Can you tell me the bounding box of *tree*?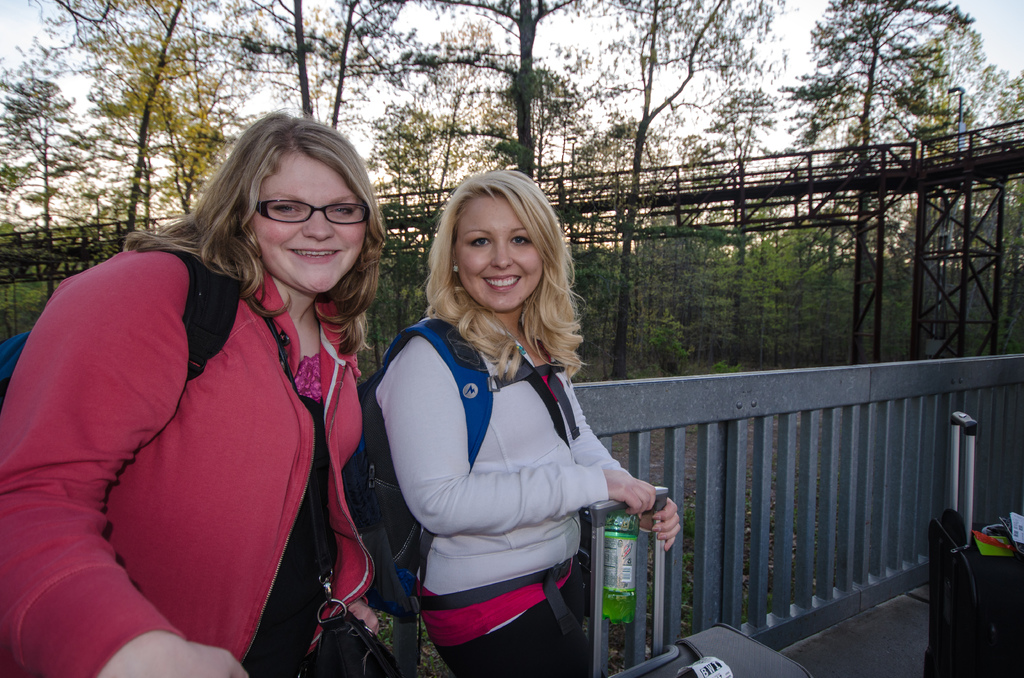
detection(90, 0, 220, 242).
